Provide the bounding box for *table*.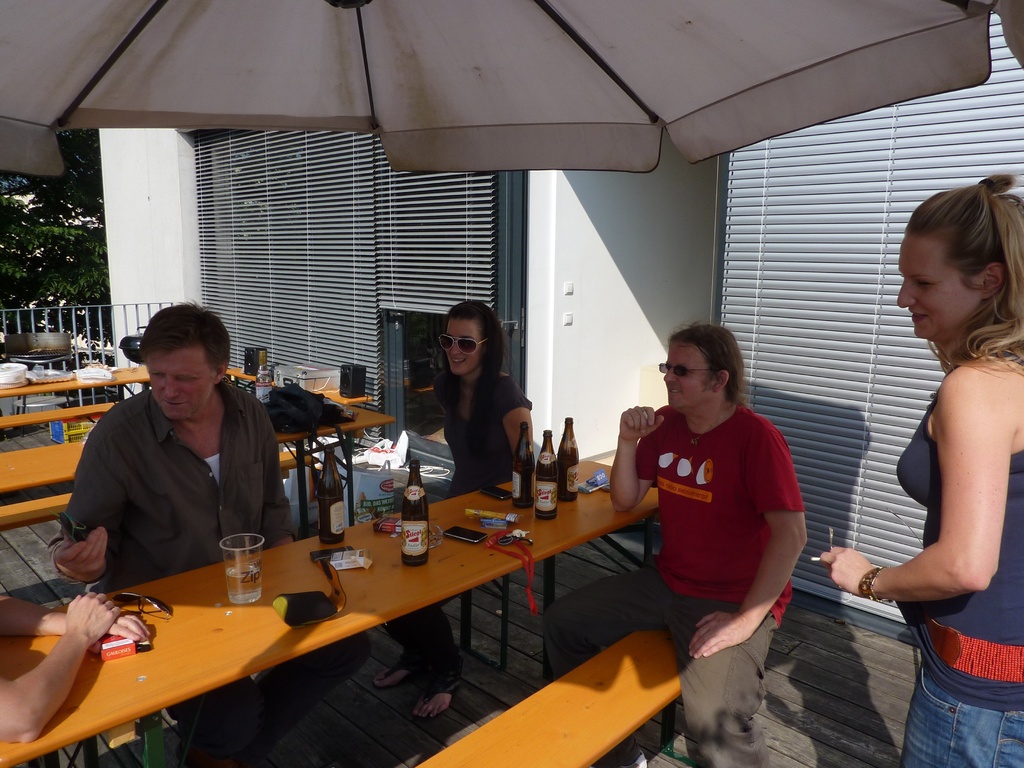
[x1=0, y1=399, x2=131, y2=445].
